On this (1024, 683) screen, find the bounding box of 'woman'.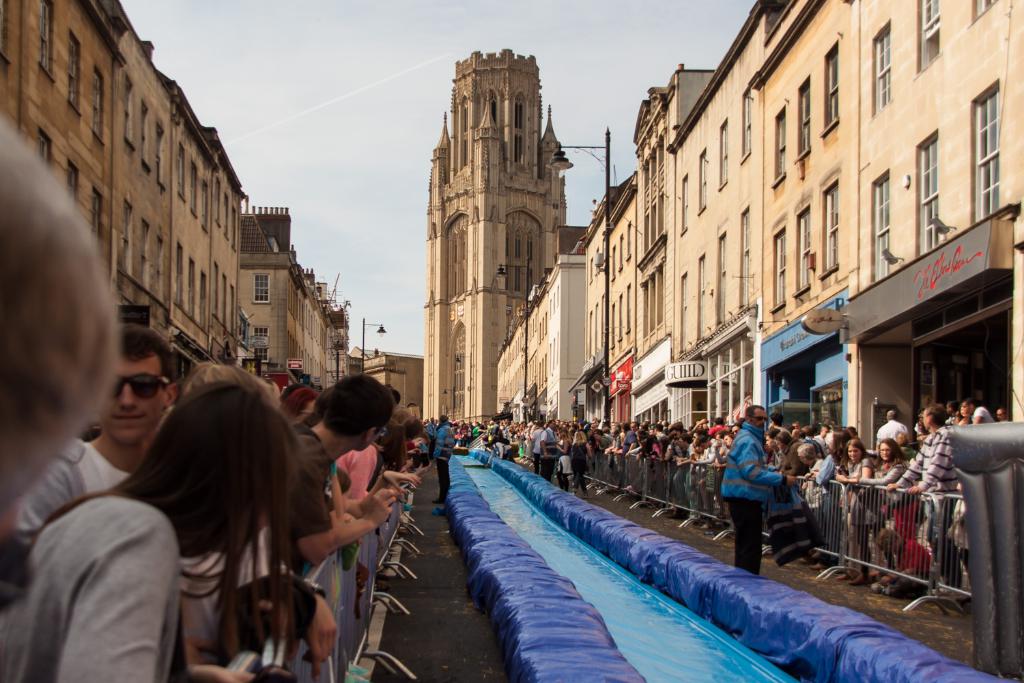
Bounding box: Rect(0, 372, 259, 682).
